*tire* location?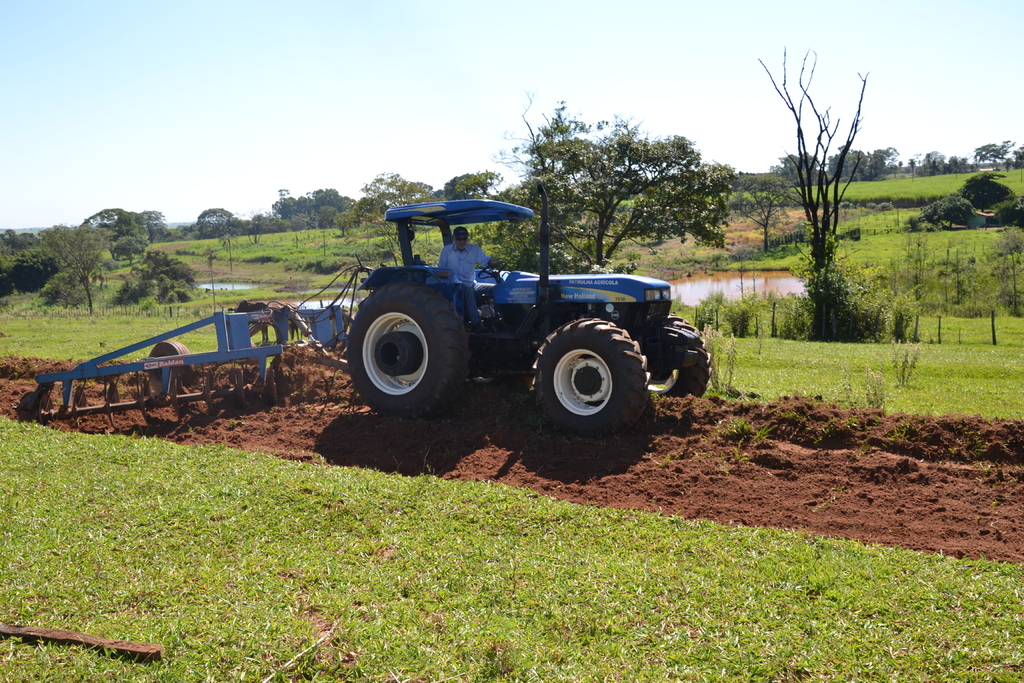
bbox(342, 272, 463, 416)
